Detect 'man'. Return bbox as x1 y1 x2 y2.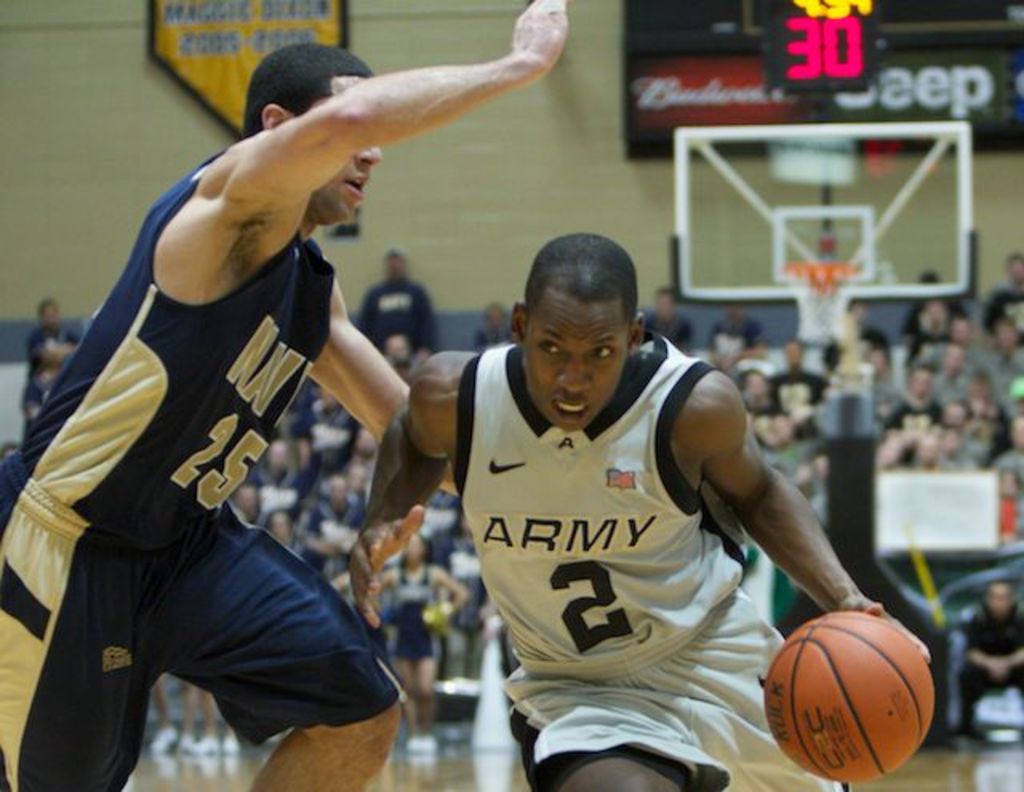
0 0 568 790.
